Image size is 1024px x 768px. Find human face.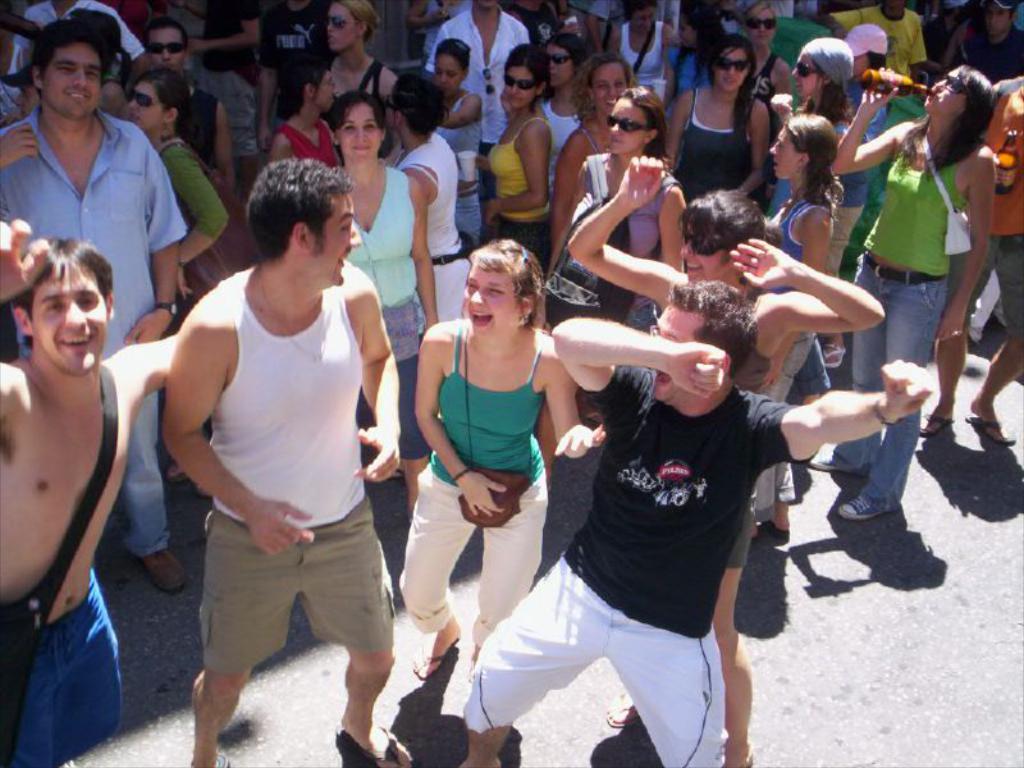
bbox(312, 189, 360, 285).
